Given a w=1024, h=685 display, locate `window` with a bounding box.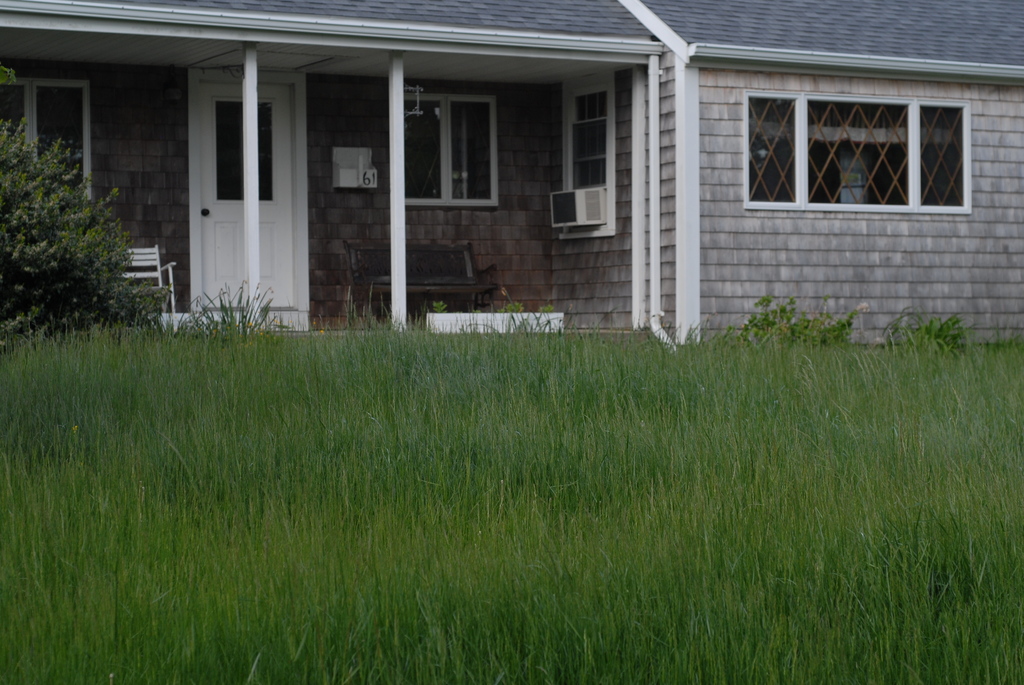
Located: <region>746, 93, 970, 214</region>.
